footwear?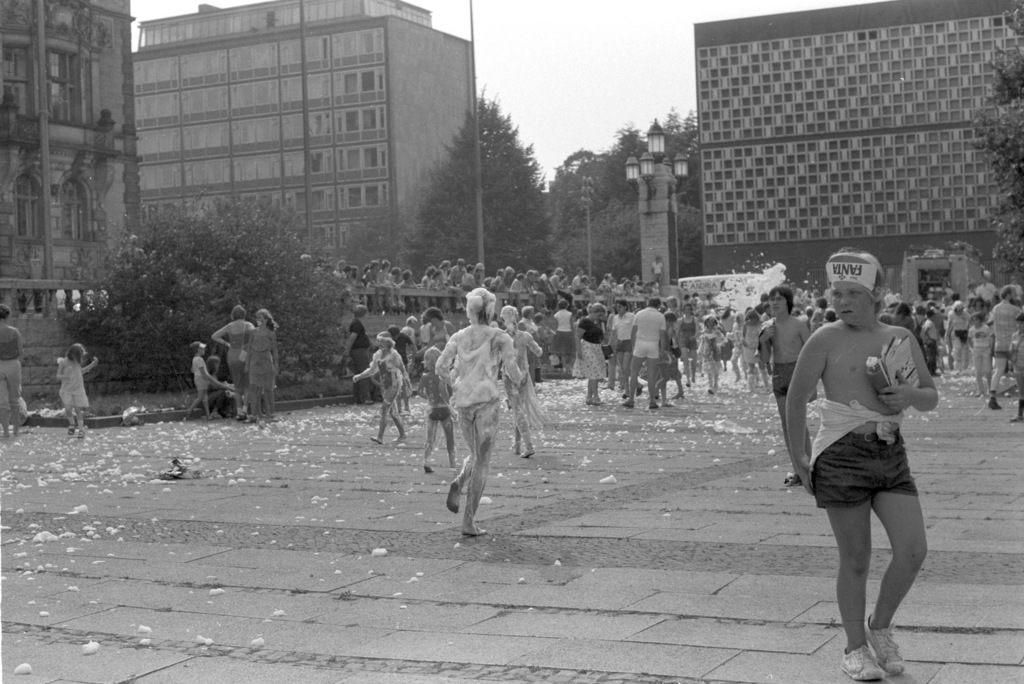
[622, 401, 634, 407]
